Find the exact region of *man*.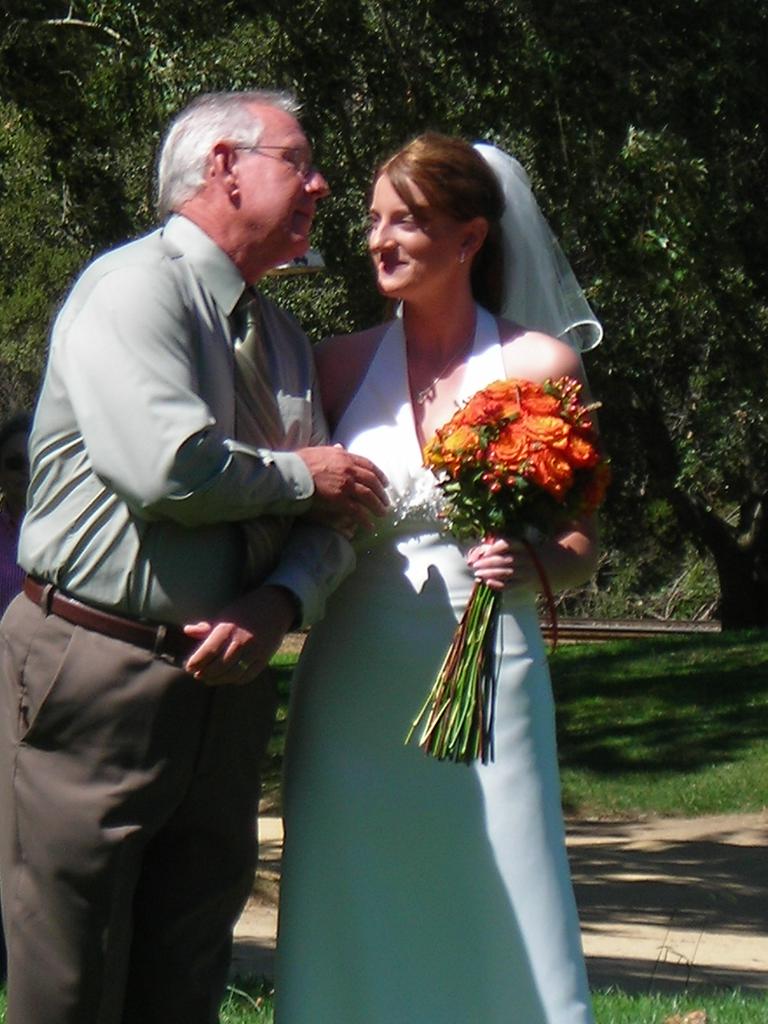
Exact region: [27,91,365,988].
